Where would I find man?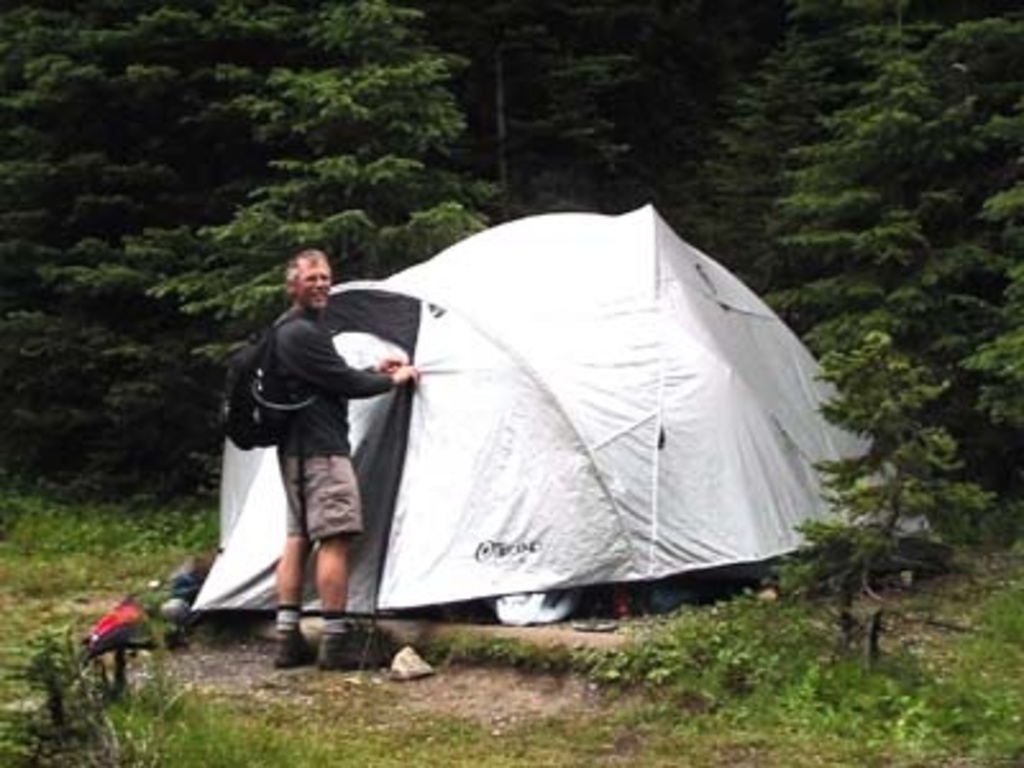
At box(207, 256, 430, 637).
